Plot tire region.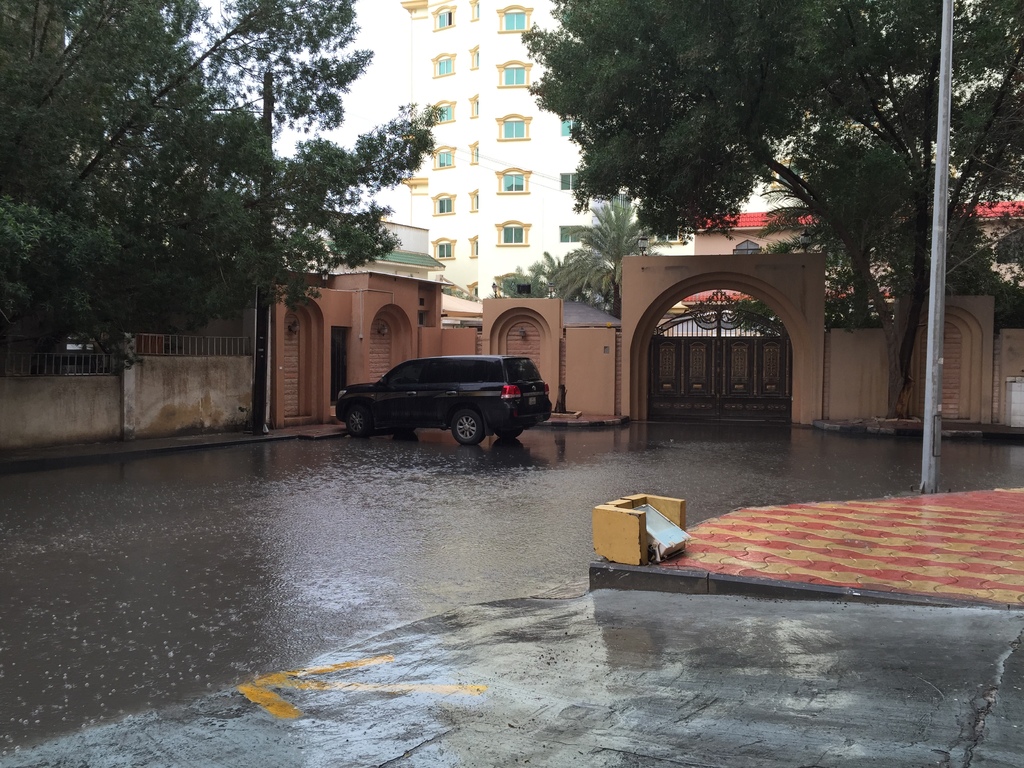
Plotted at {"x1": 493, "y1": 431, "x2": 526, "y2": 440}.
